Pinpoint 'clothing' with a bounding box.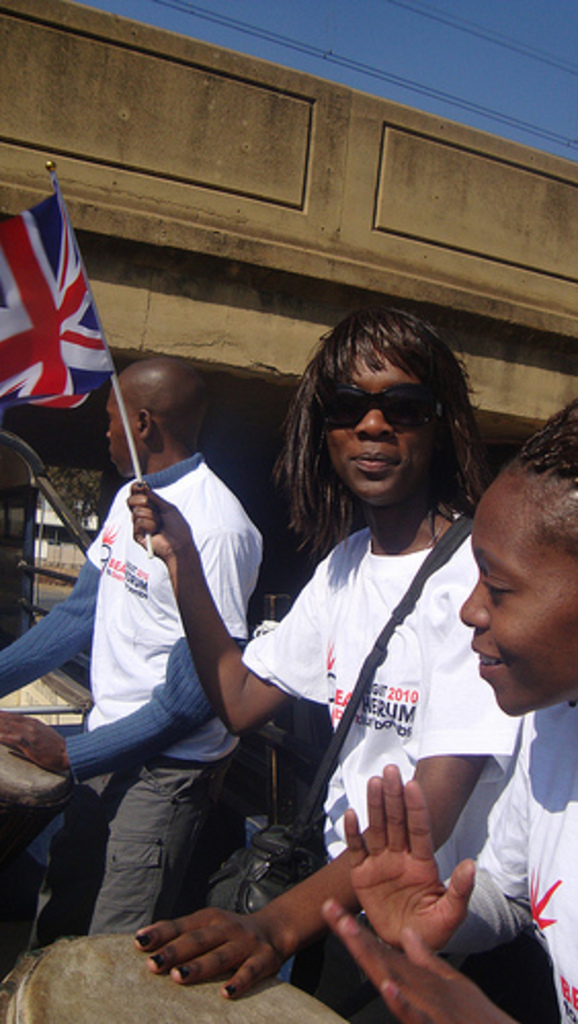
[x1=41, y1=426, x2=258, y2=922].
